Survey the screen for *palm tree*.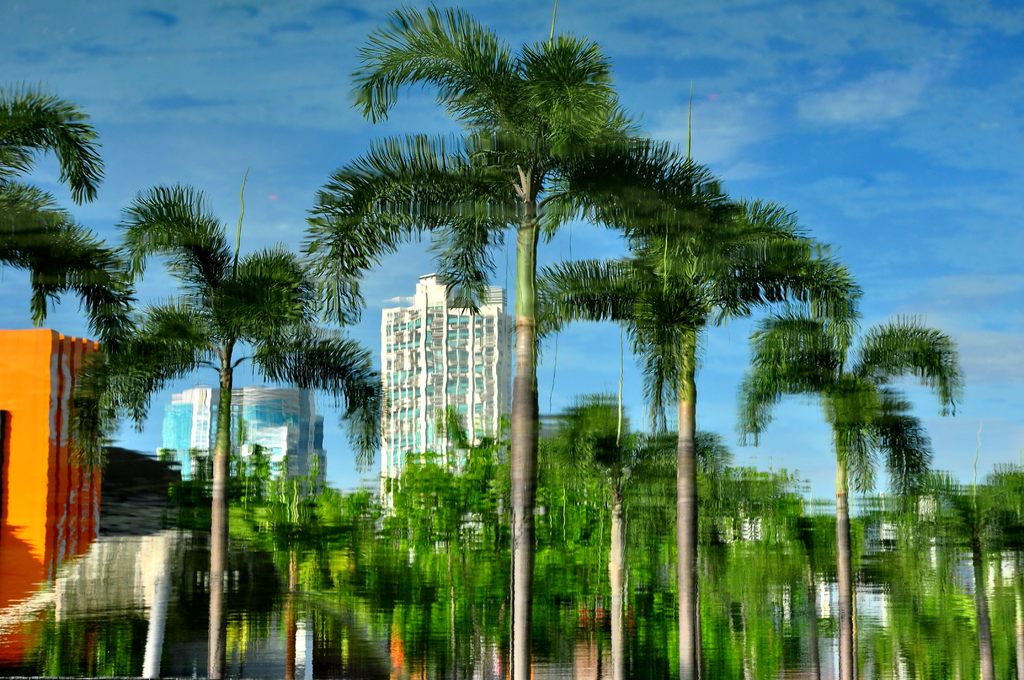
Survey found: [499,152,865,676].
